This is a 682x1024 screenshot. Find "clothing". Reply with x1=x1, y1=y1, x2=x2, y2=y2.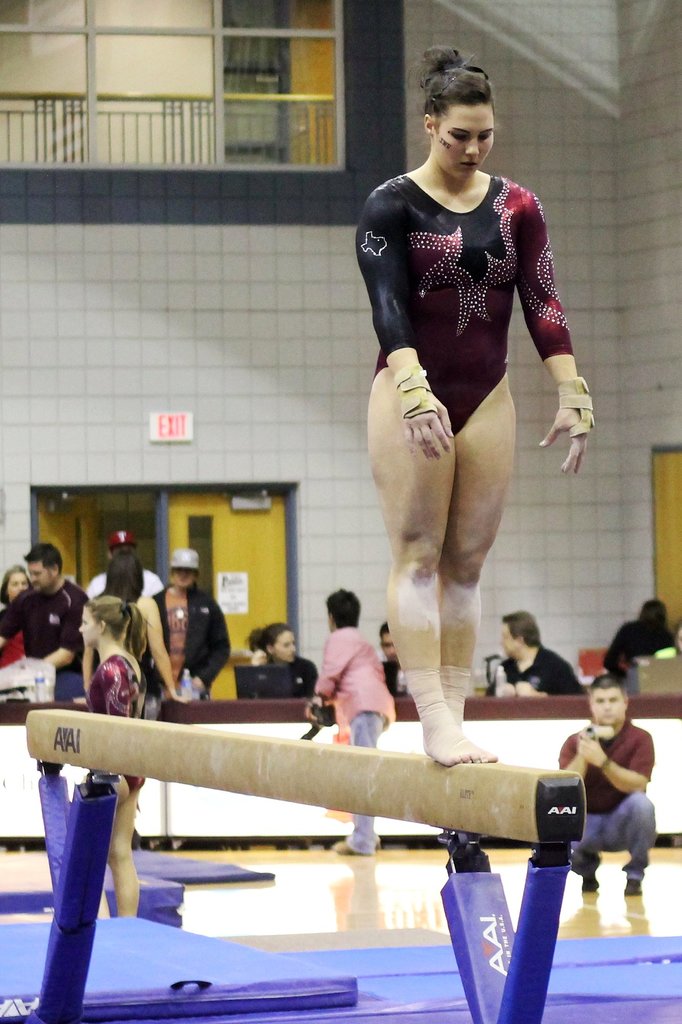
x1=309, y1=633, x2=383, y2=860.
